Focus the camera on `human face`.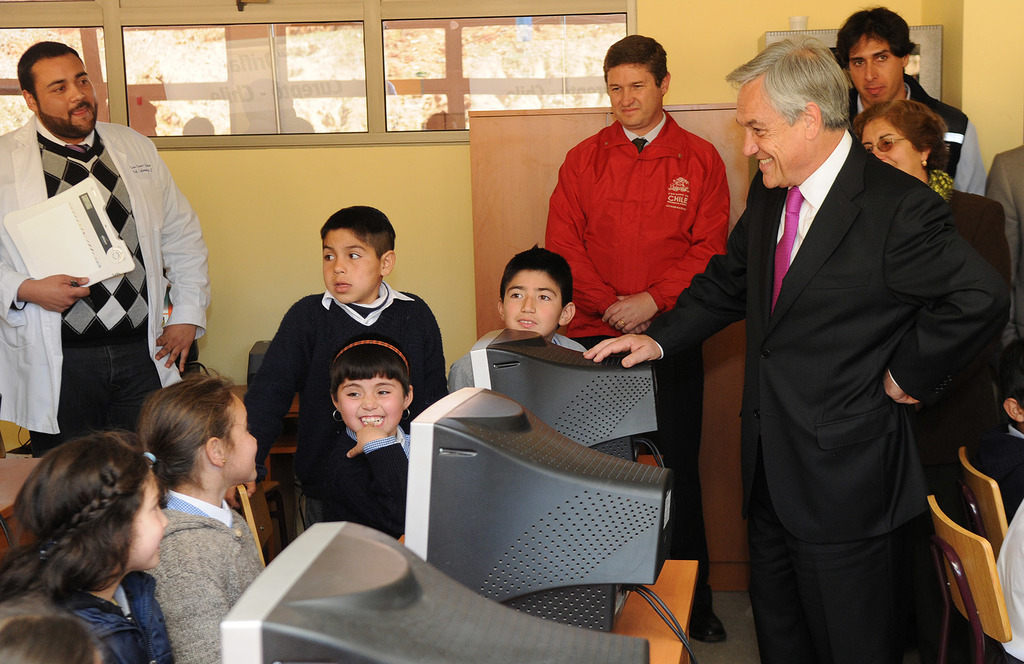
Focus region: Rect(228, 391, 258, 482).
